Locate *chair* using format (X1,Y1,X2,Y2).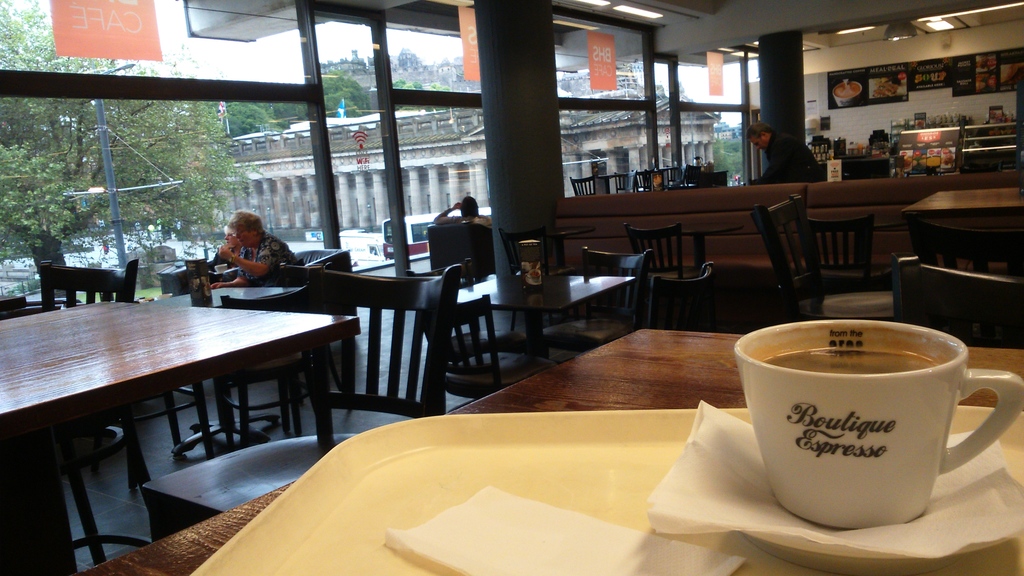
(0,300,134,566).
